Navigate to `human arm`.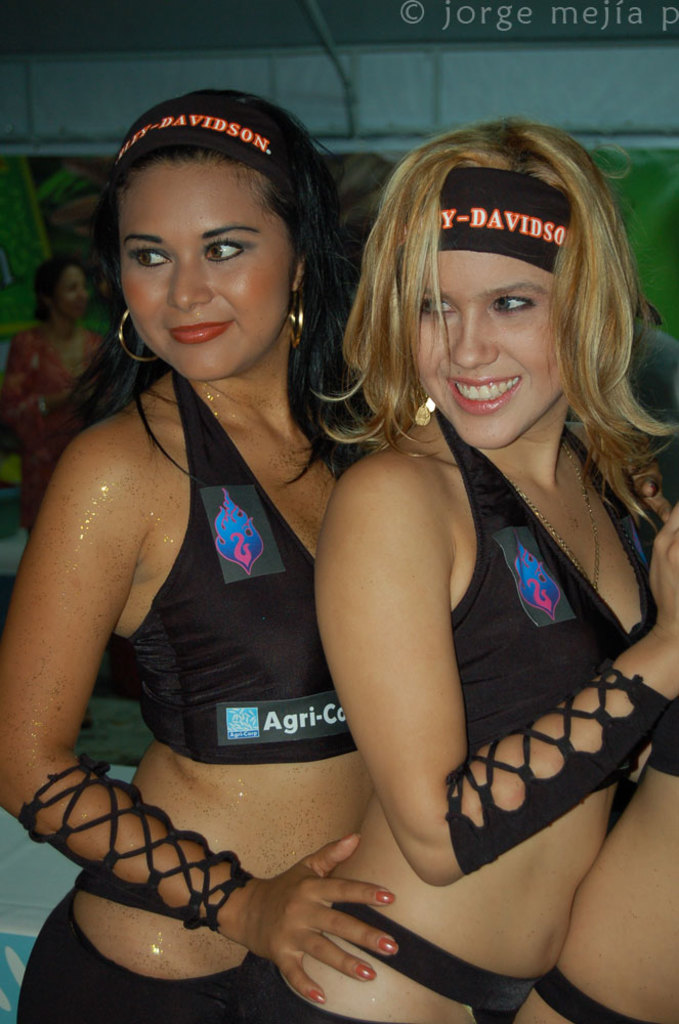
Navigation target: left=0, top=424, right=408, bottom=1005.
